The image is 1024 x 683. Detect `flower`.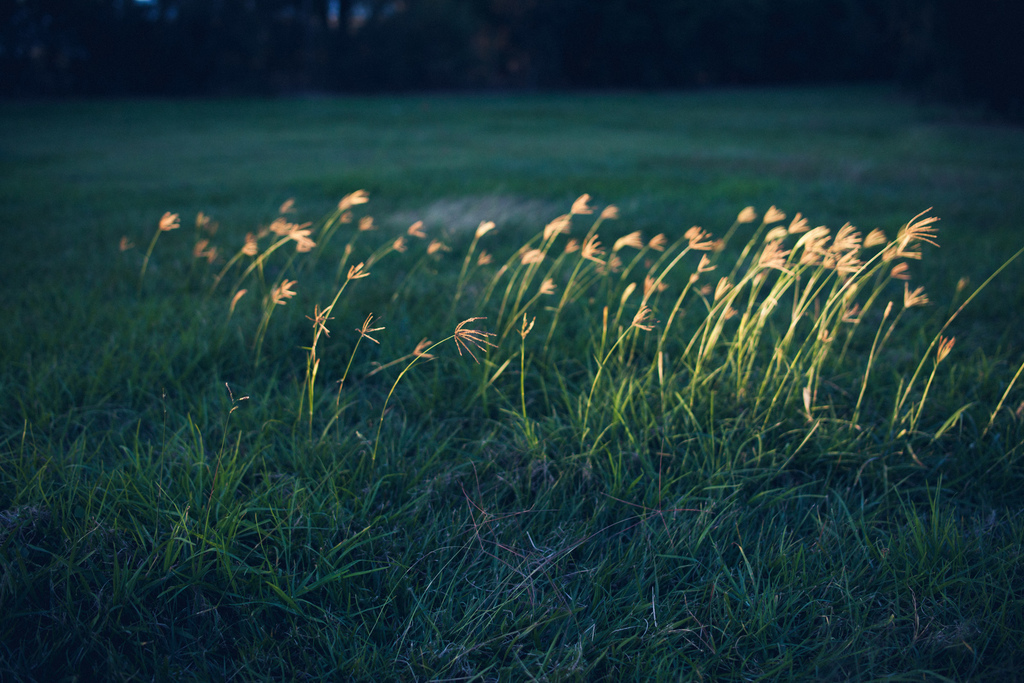
Detection: l=934, t=336, r=952, b=361.
